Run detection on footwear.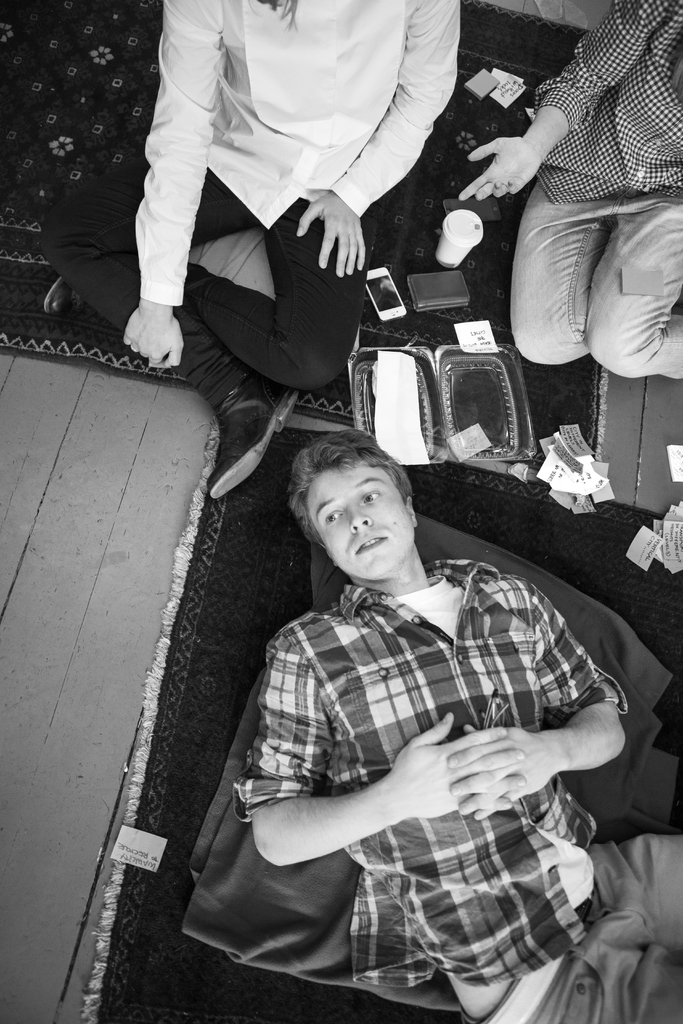
Result: locate(201, 373, 304, 497).
